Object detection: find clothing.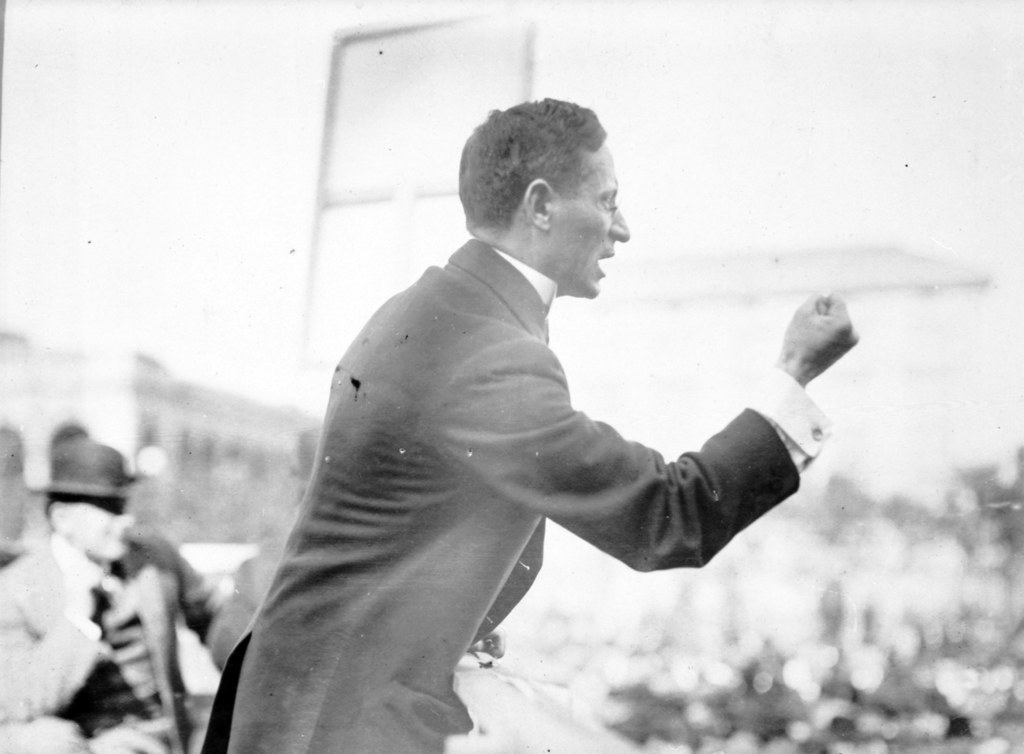
(x1=222, y1=207, x2=778, y2=707).
